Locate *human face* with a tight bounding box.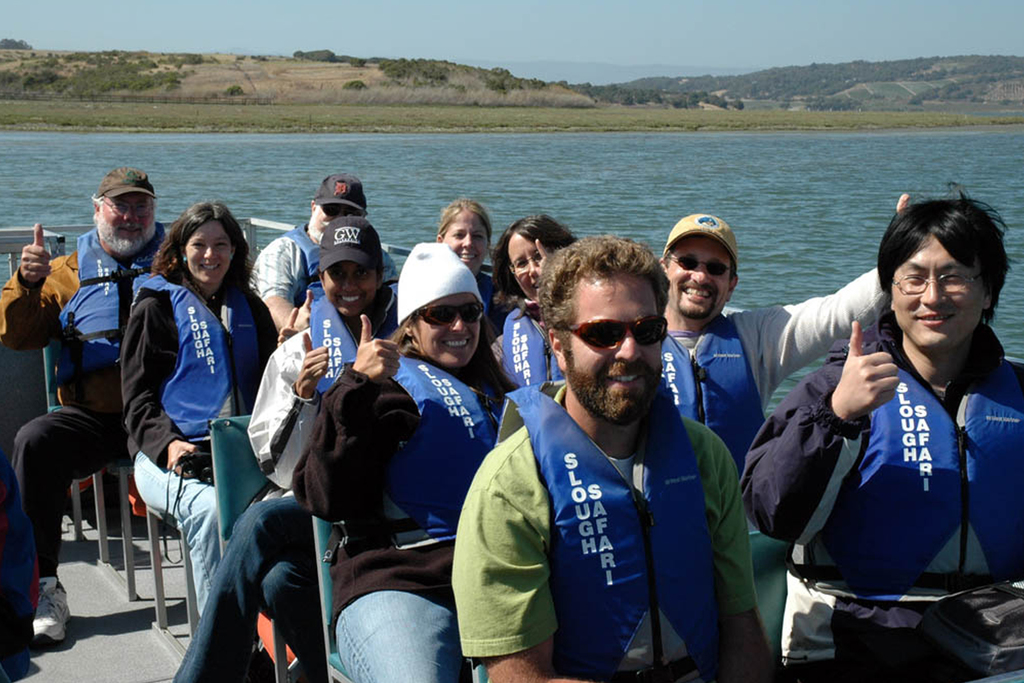
(308,204,350,248).
